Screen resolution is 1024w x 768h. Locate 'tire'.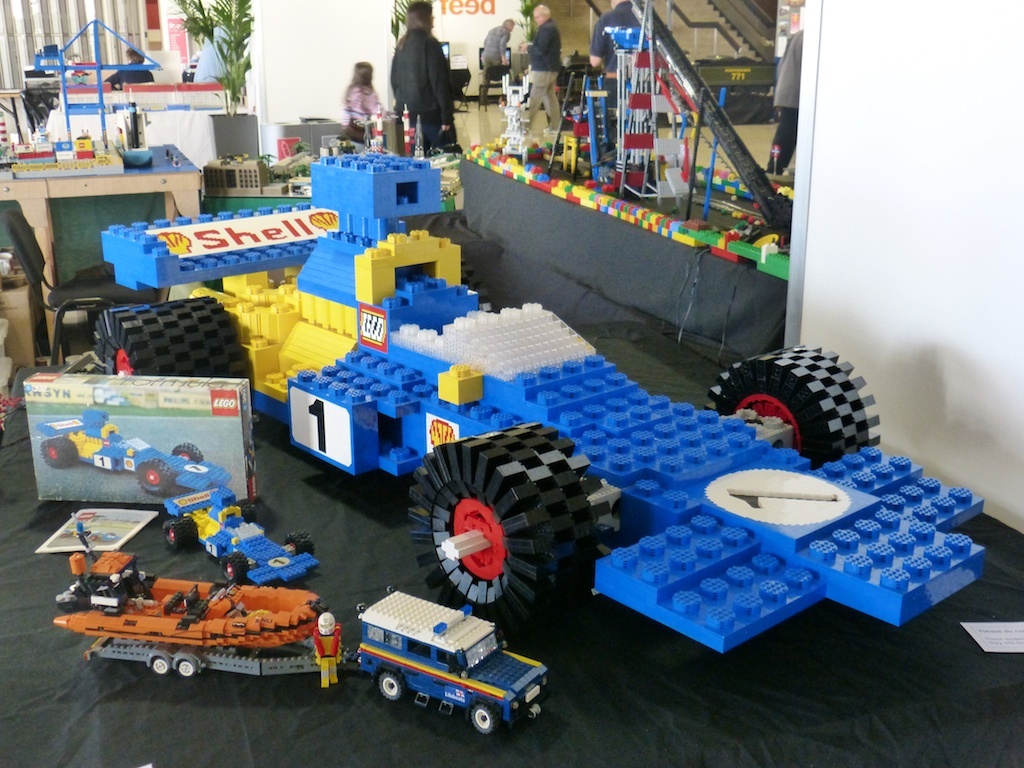
bbox(465, 699, 505, 737).
